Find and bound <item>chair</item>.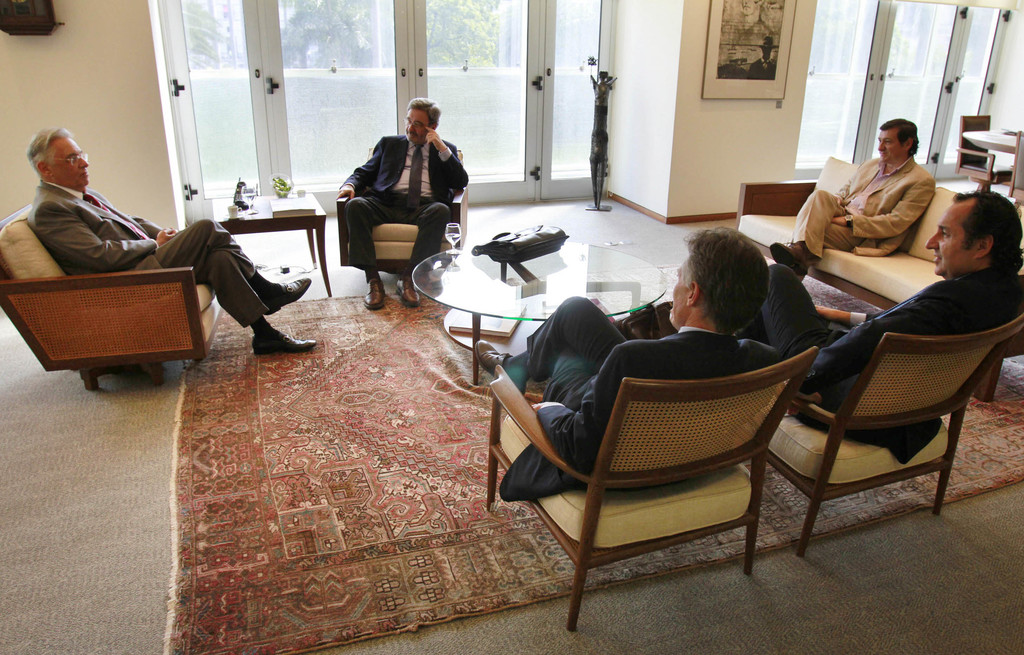
Bound: detection(0, 203, 225, 394).
